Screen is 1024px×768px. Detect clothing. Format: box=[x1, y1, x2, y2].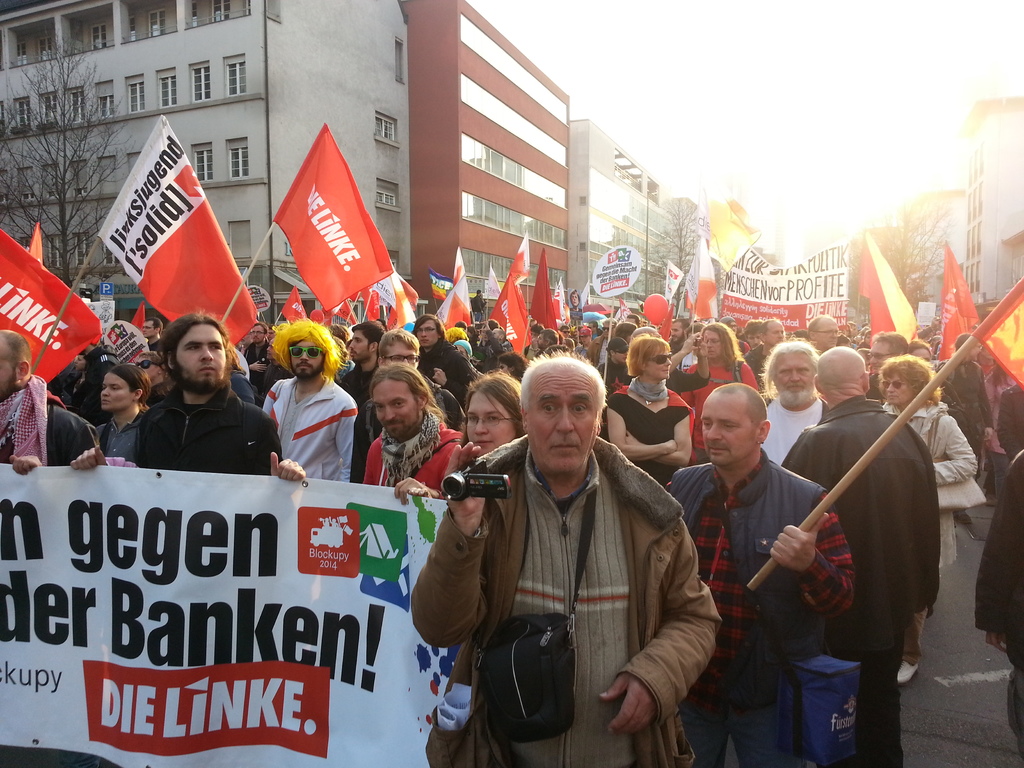
box=[600, 354, 638, 381].
